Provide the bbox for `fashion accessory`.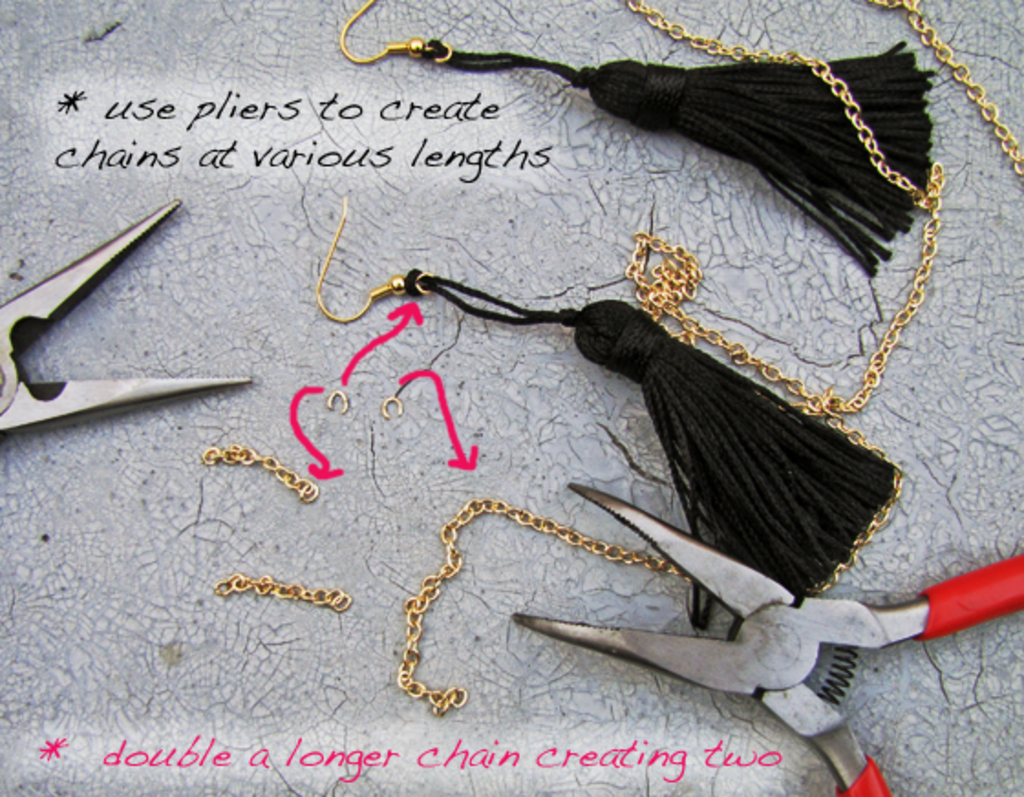
BBox(399, 497, 688, 722).
